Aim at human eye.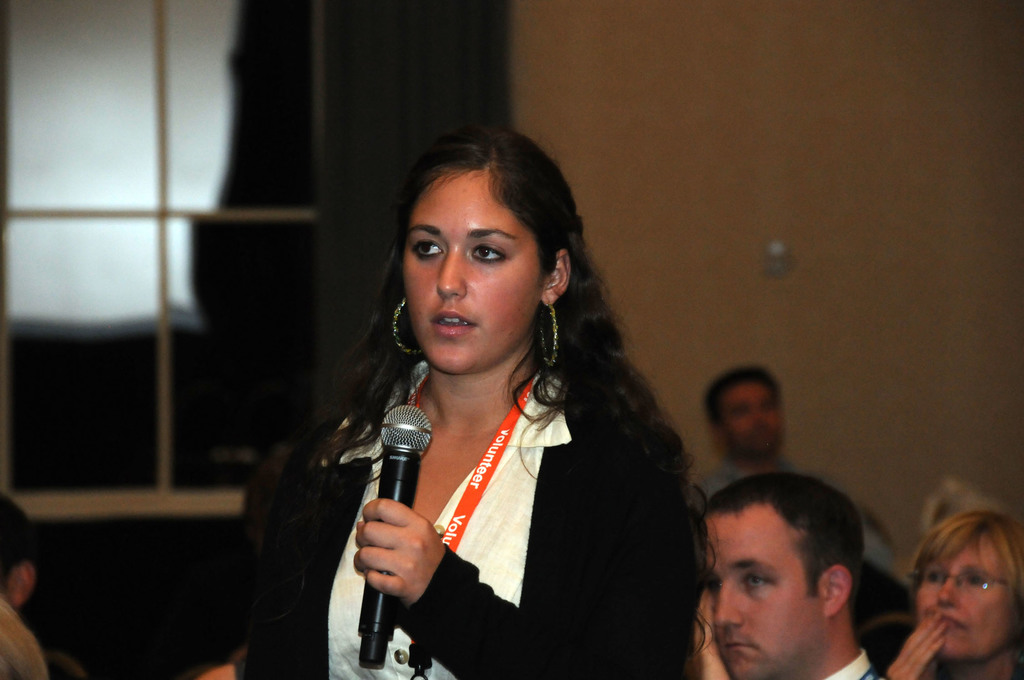
Aimed at {"x1": 742, "y1": 568, "x2": 772, "y2": 589}.
